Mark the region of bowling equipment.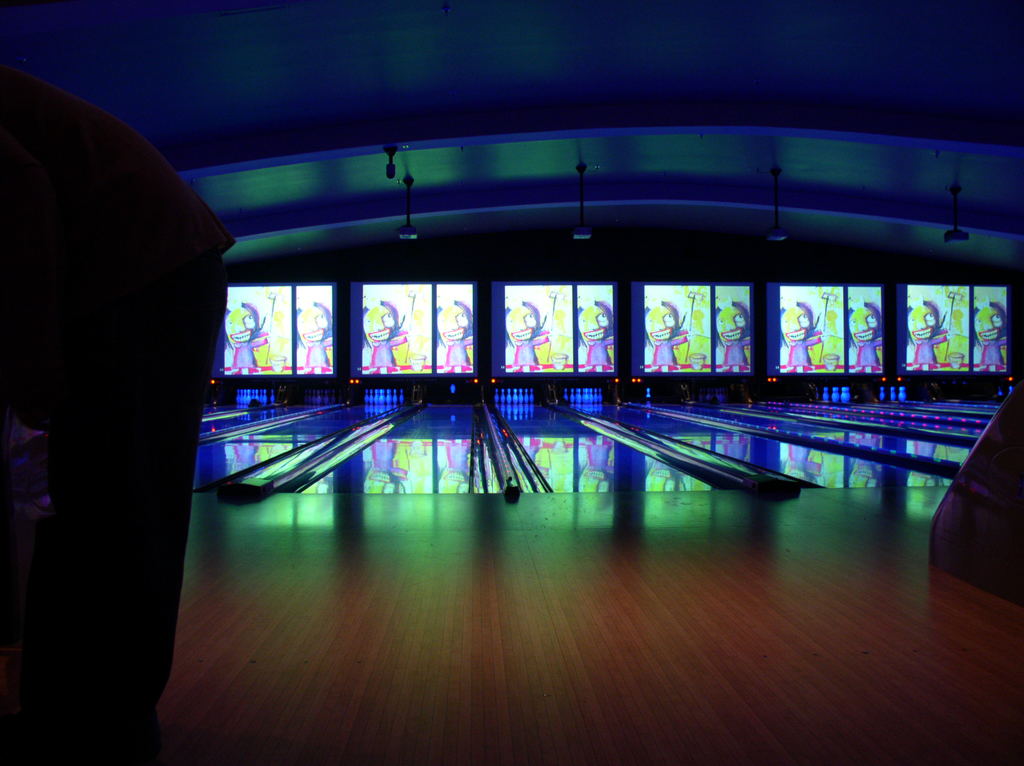
Region: [495,378,548,403].
